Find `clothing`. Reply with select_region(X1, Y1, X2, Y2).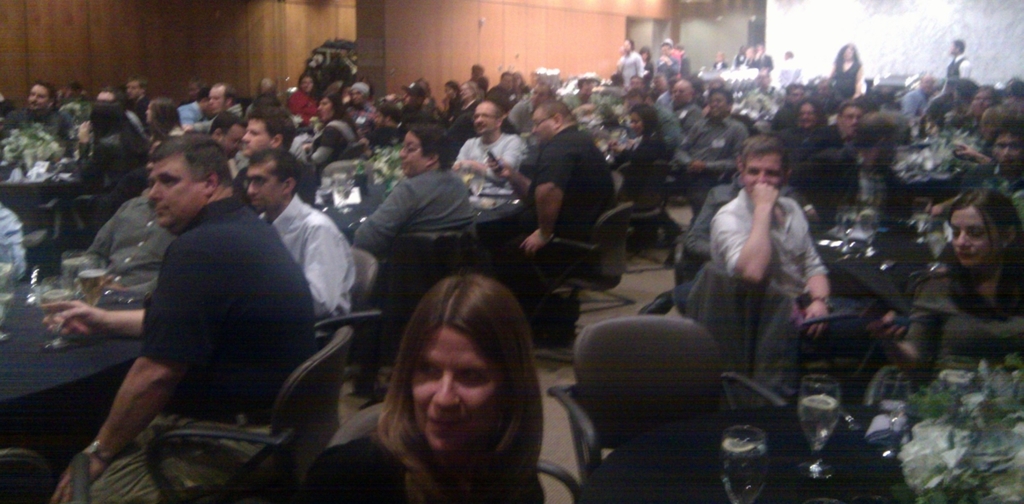
select_region(283, 88, 317, 129).
